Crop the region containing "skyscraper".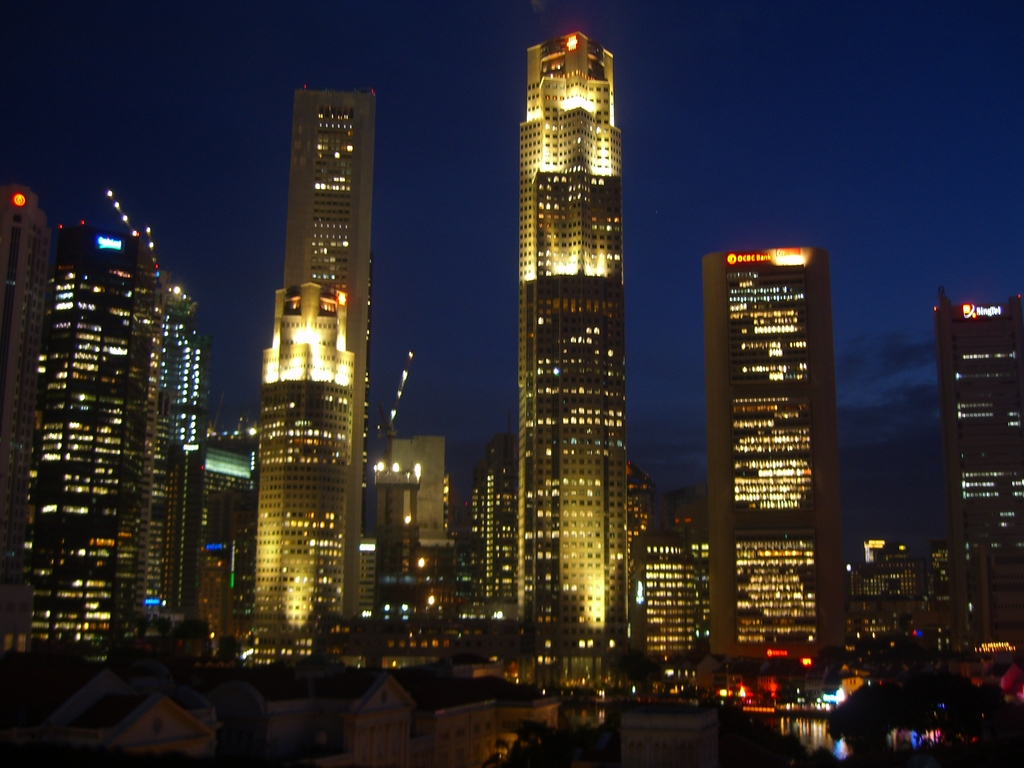
Crop region: (left=691, top=248, right=845, bottom=702).
